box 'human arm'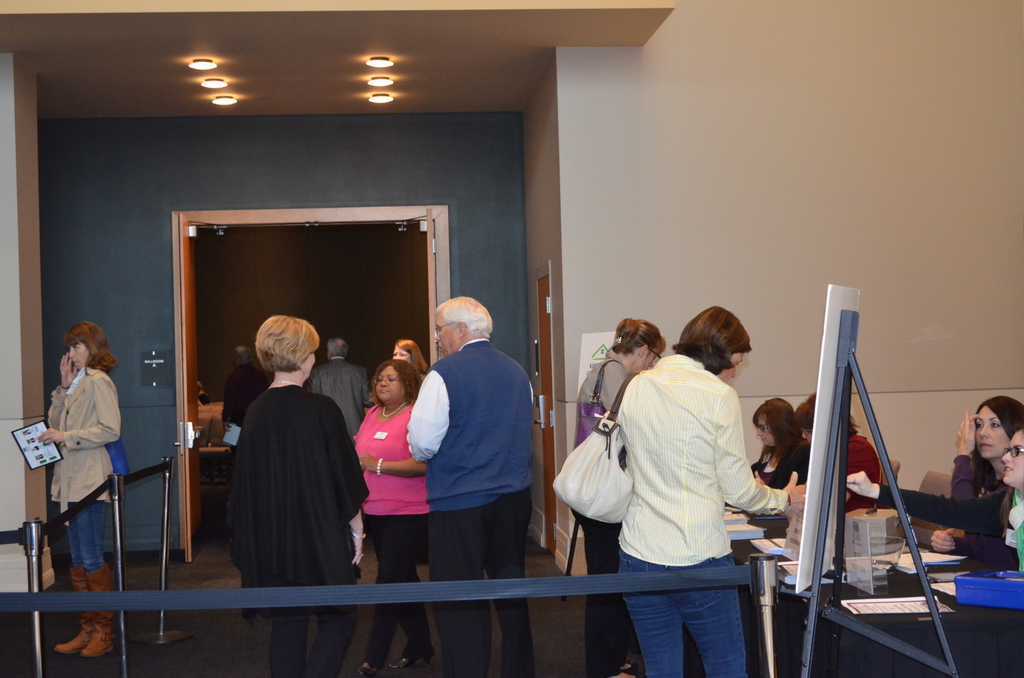
l=841, t=462, r=1005, b=529
